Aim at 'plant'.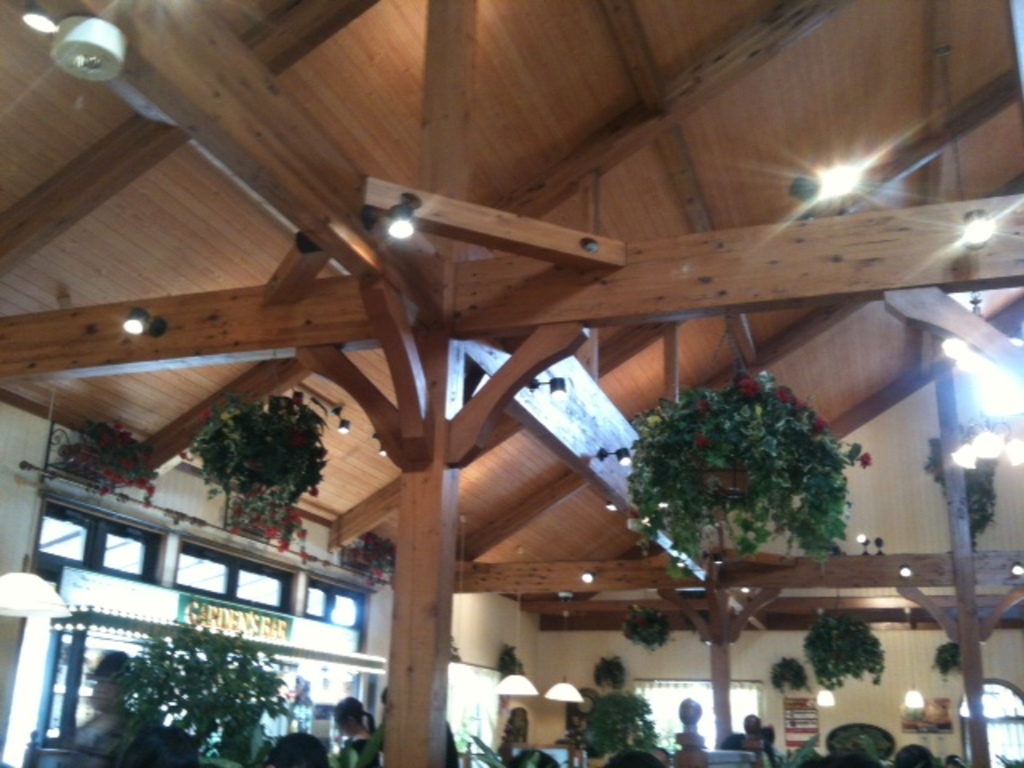
Aimed at (835,741,885,766).
